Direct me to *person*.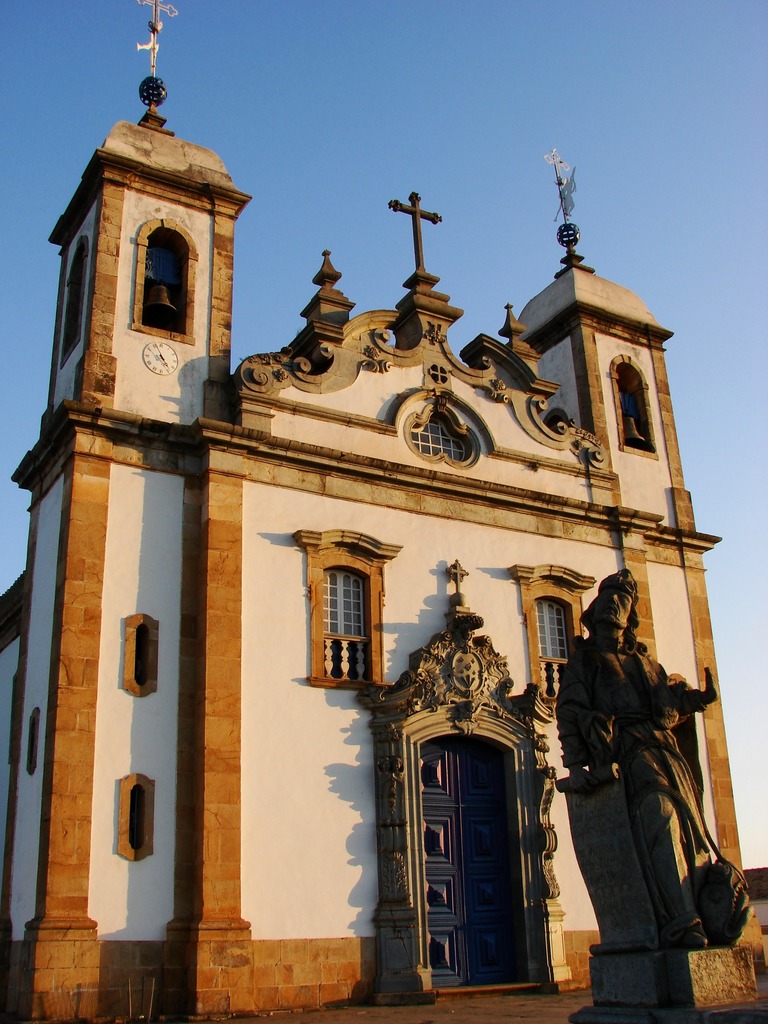
Direction: 555/571/712/950.
